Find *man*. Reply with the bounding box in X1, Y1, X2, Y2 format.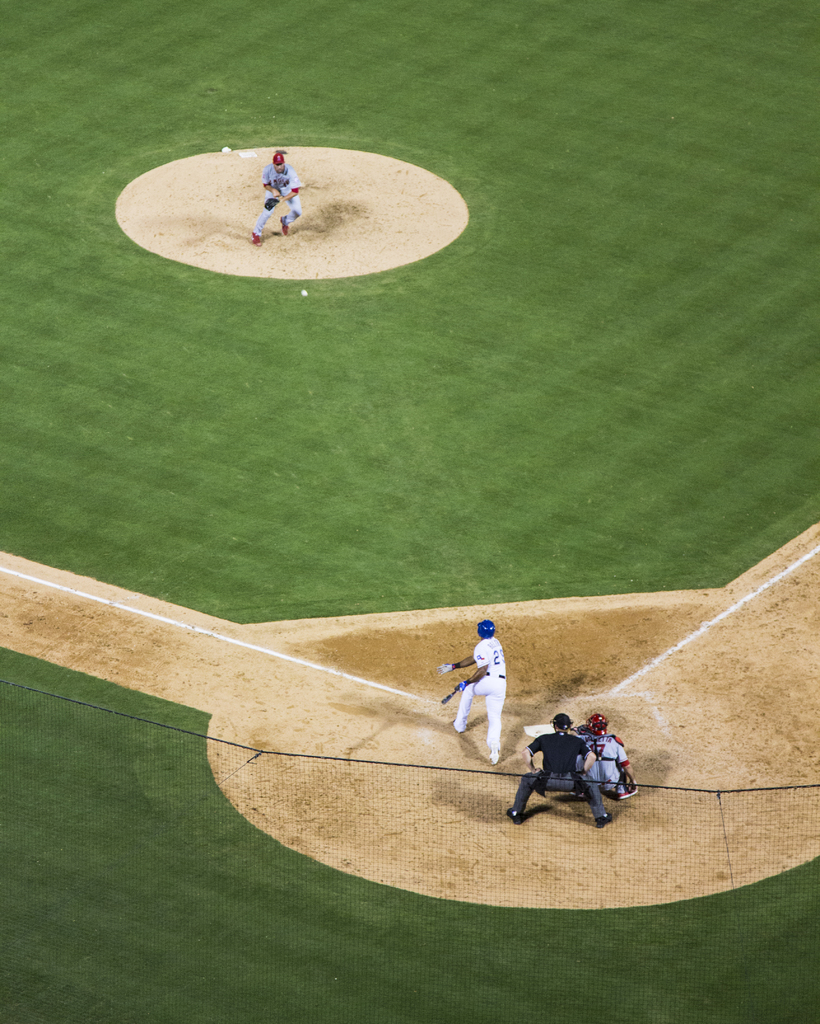
250, 152, 303, 248.
